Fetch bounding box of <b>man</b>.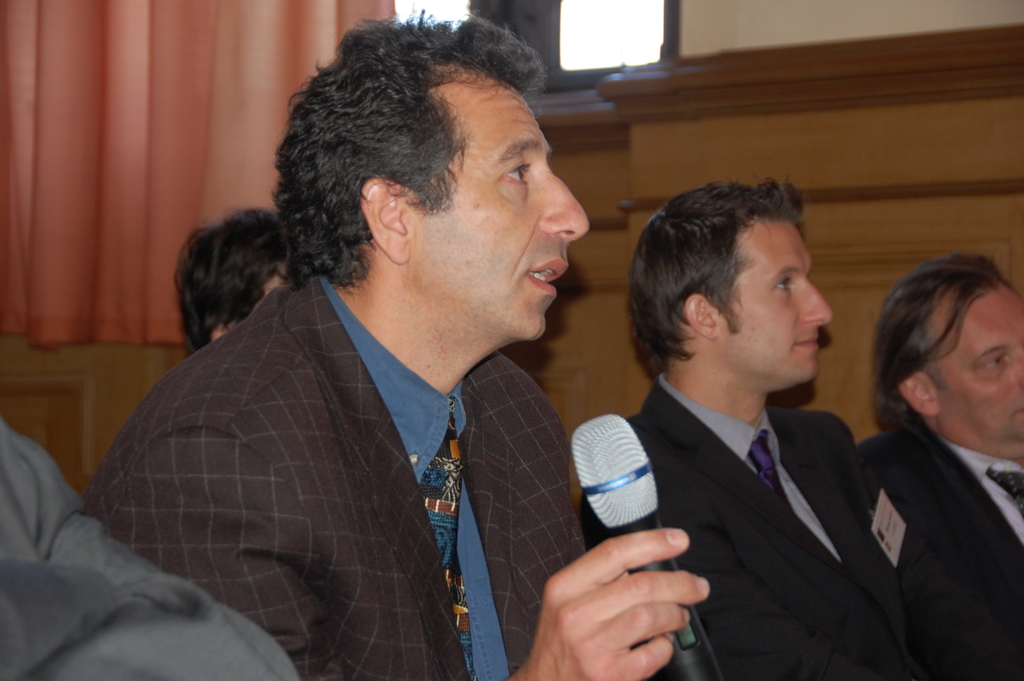
Bbox: 854/246/1023/680.
